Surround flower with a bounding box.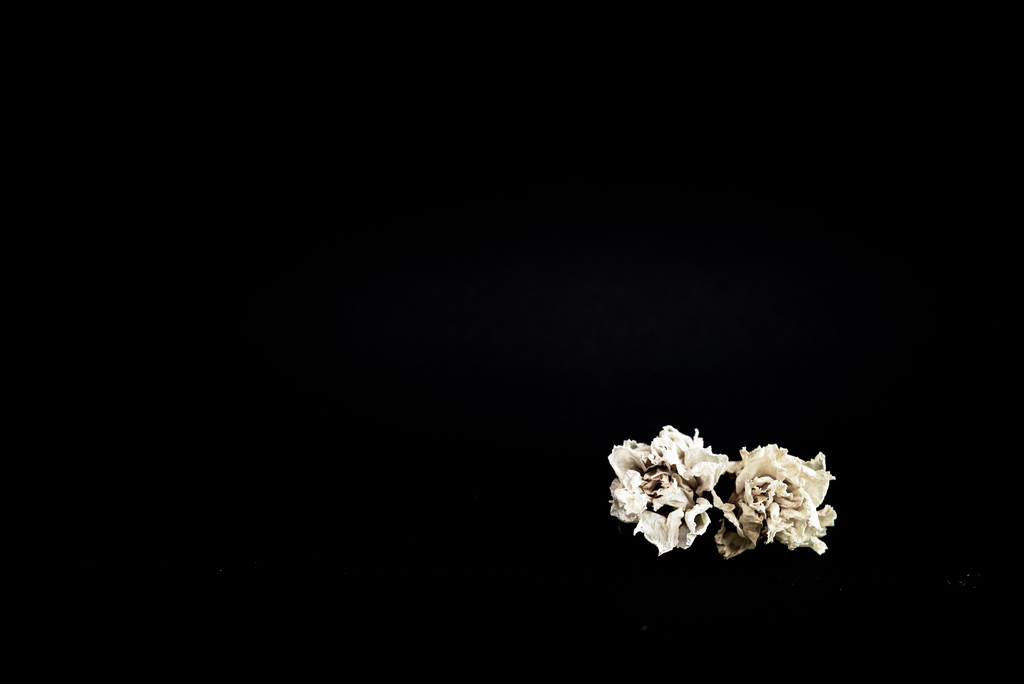
l=717, t=437, r=828, b=566.
